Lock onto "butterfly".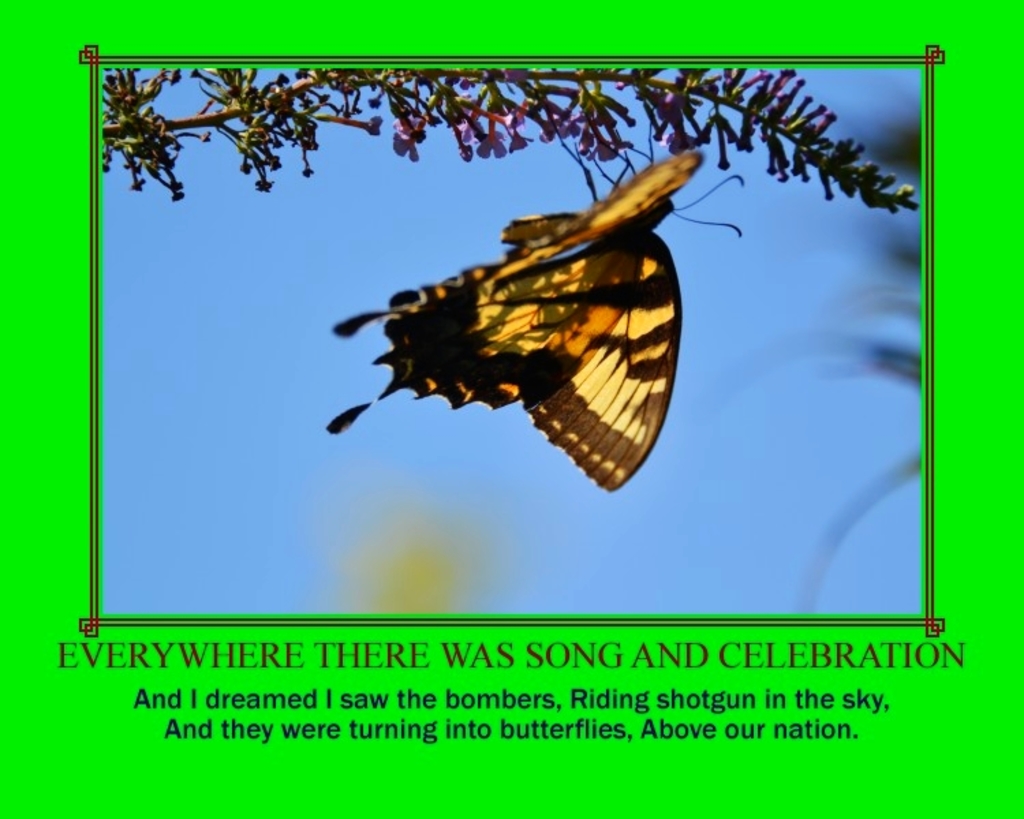
Locked: x1=309 y1=143 x2=713 y2=491.
